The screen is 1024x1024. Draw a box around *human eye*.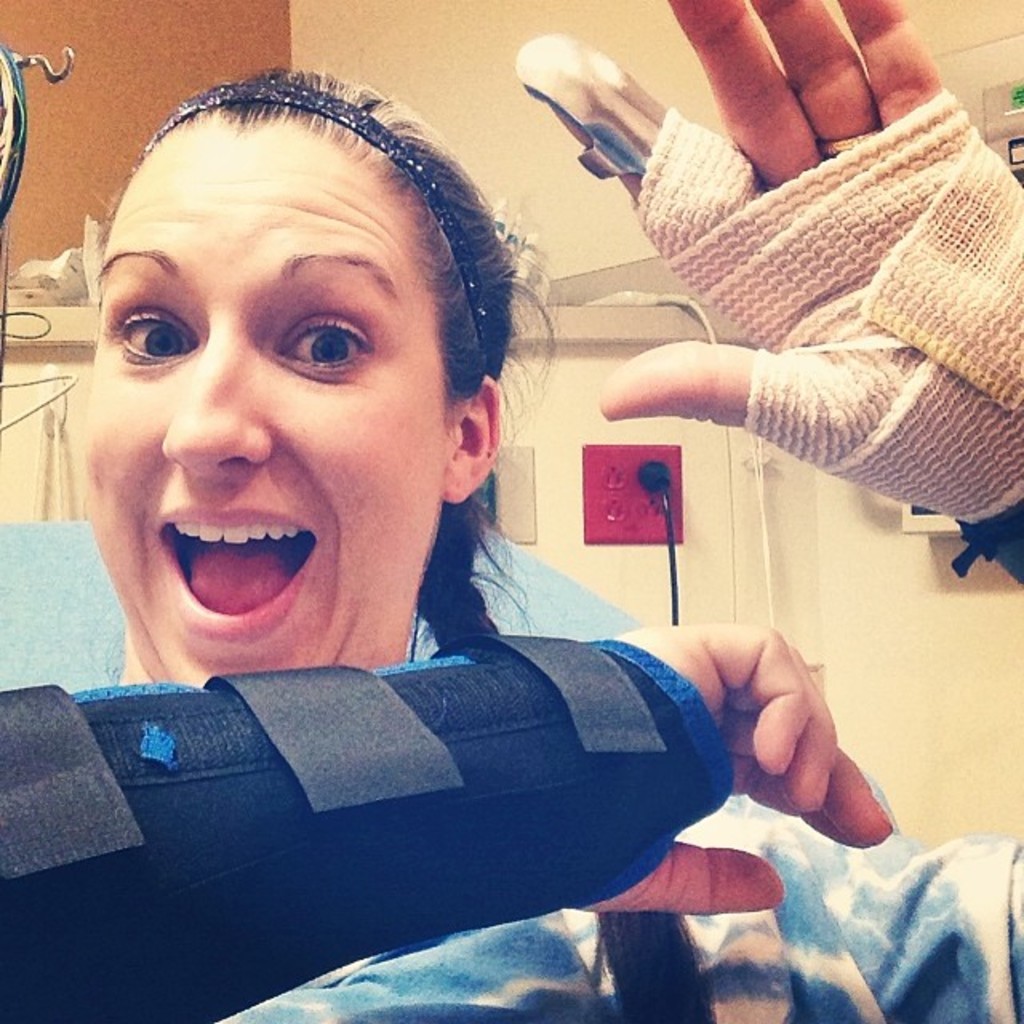
box=[106, 298, 203, 382].
